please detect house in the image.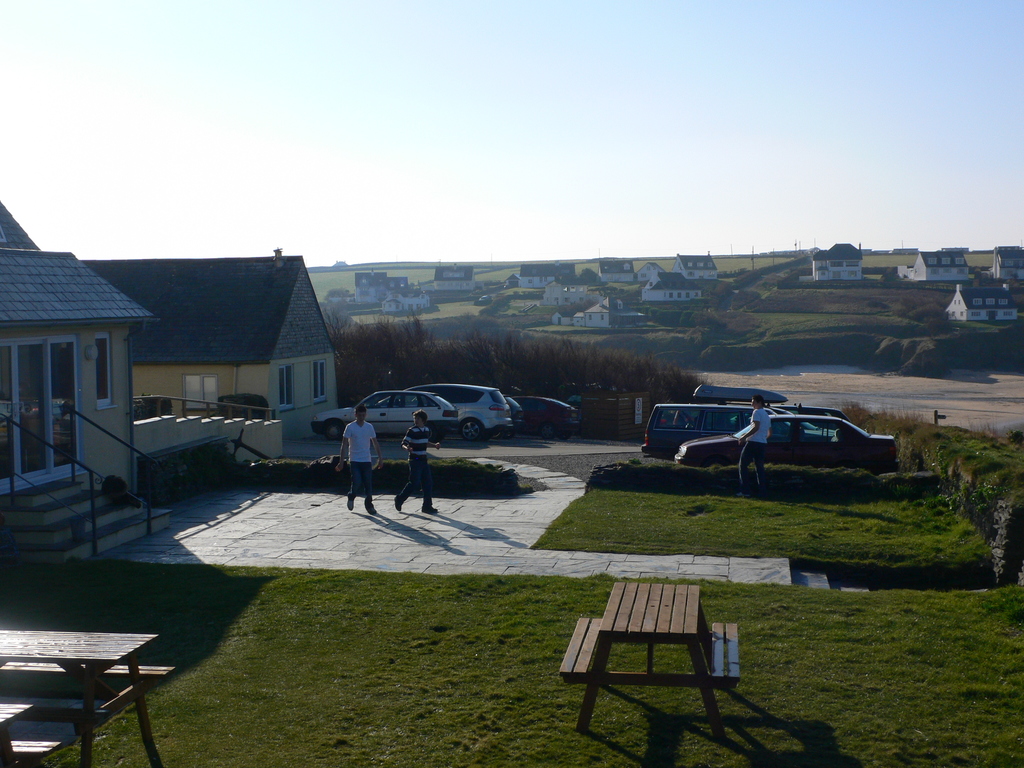
(x1=0, y1=193, x2=161, y2=562).
